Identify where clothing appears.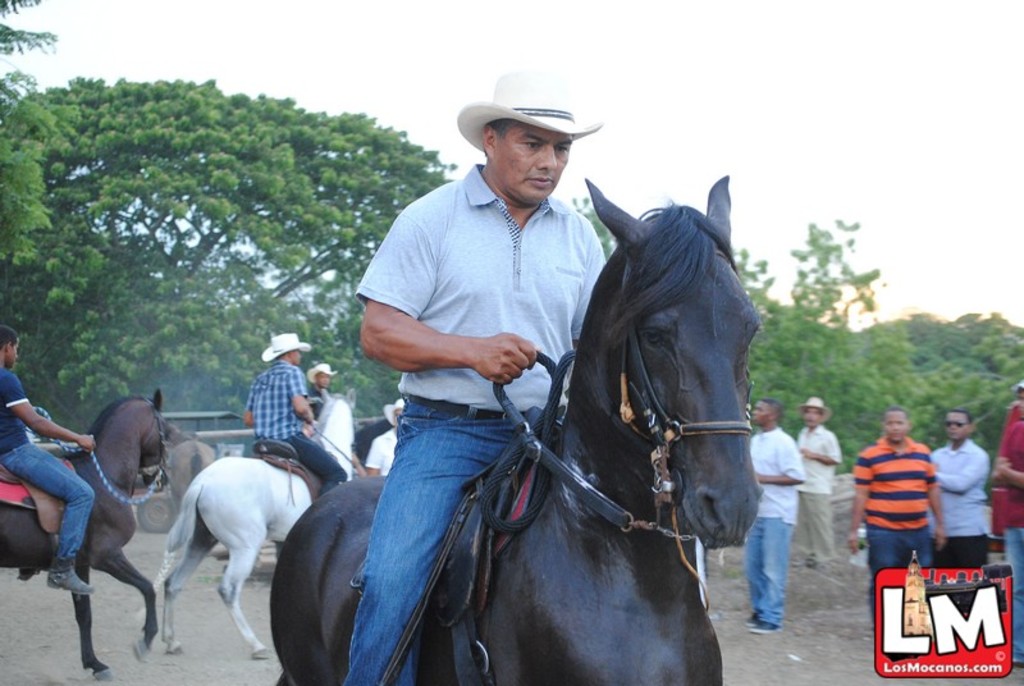
Appears at <box>795,424,842,564</box>.
